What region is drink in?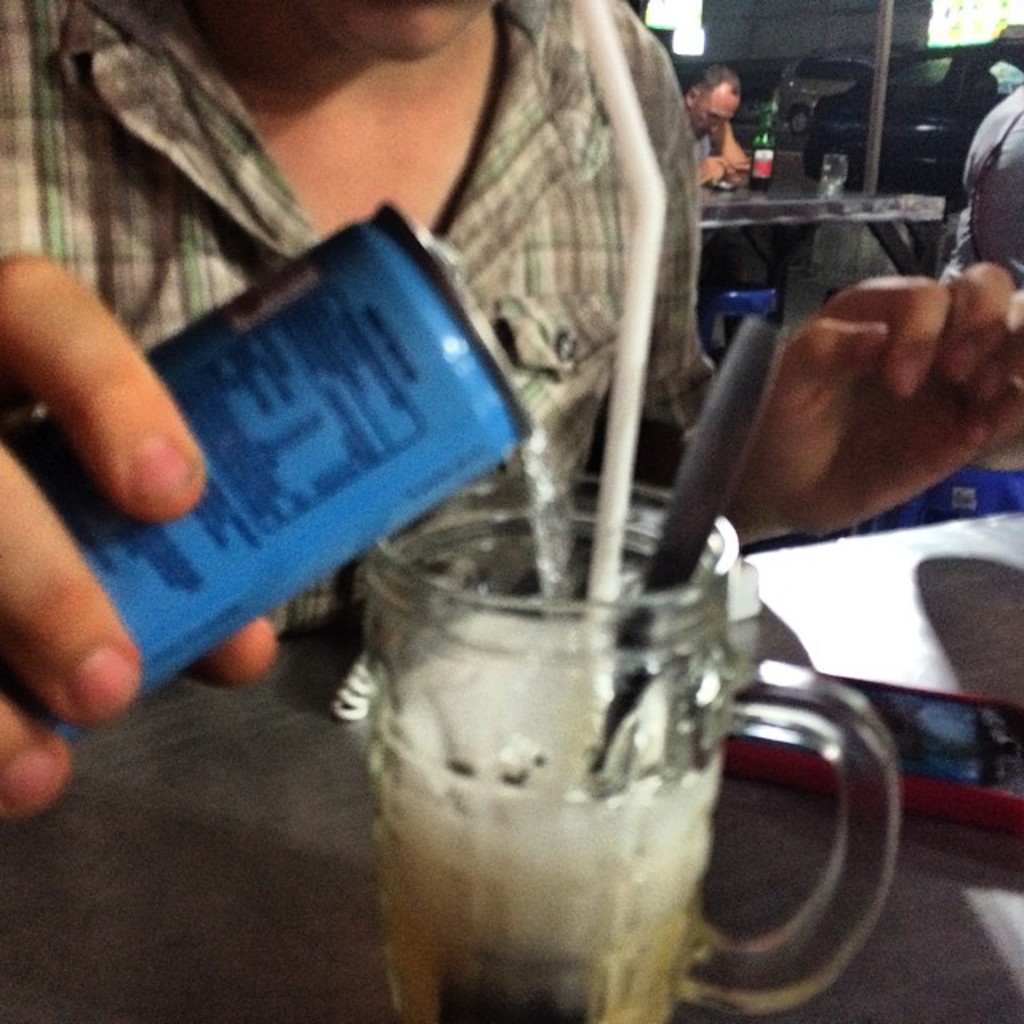
(304, 322, 755, 954).
